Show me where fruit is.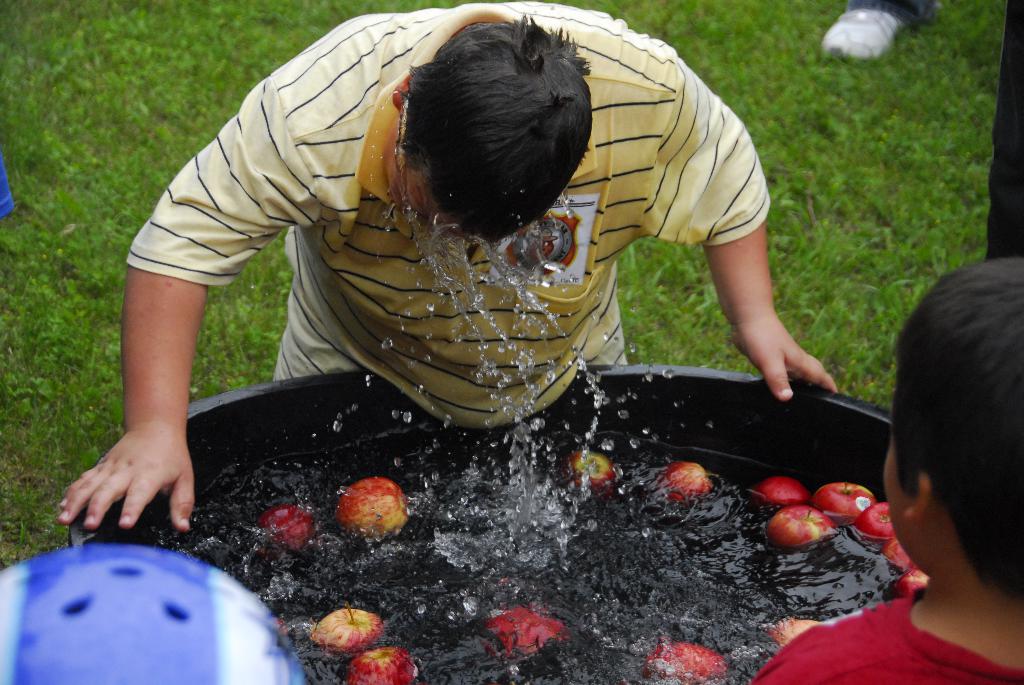
fruit is at box(308, 605, 384, 649).
